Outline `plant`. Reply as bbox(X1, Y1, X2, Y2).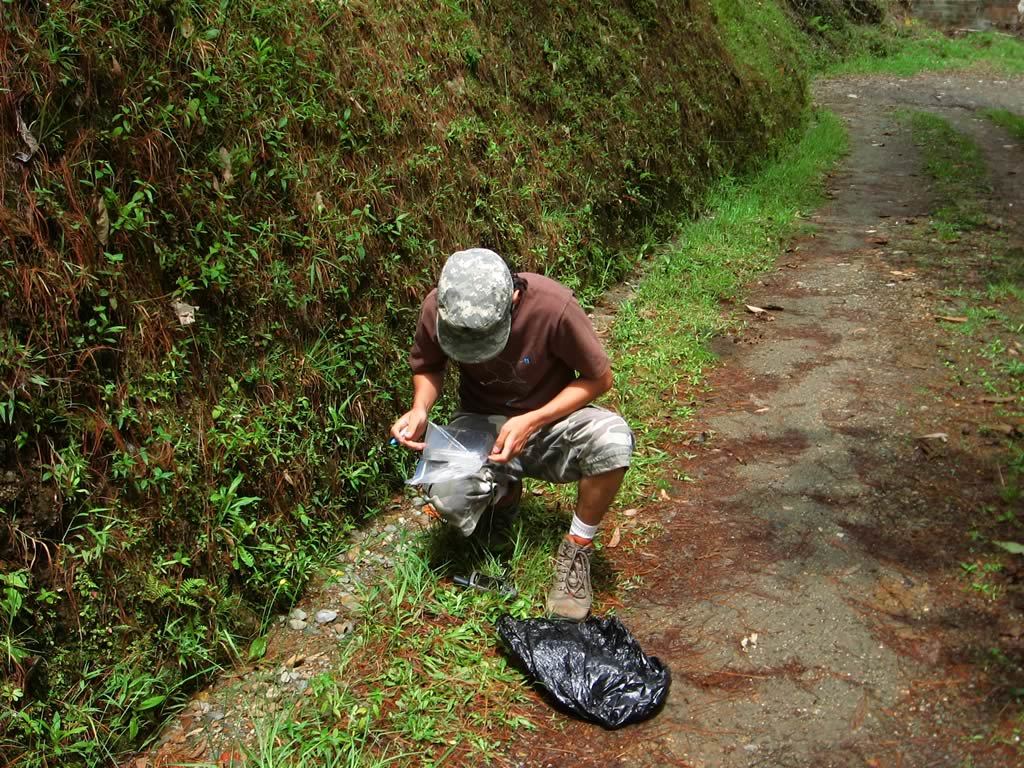
bbox(90, 377, 122, 409).
